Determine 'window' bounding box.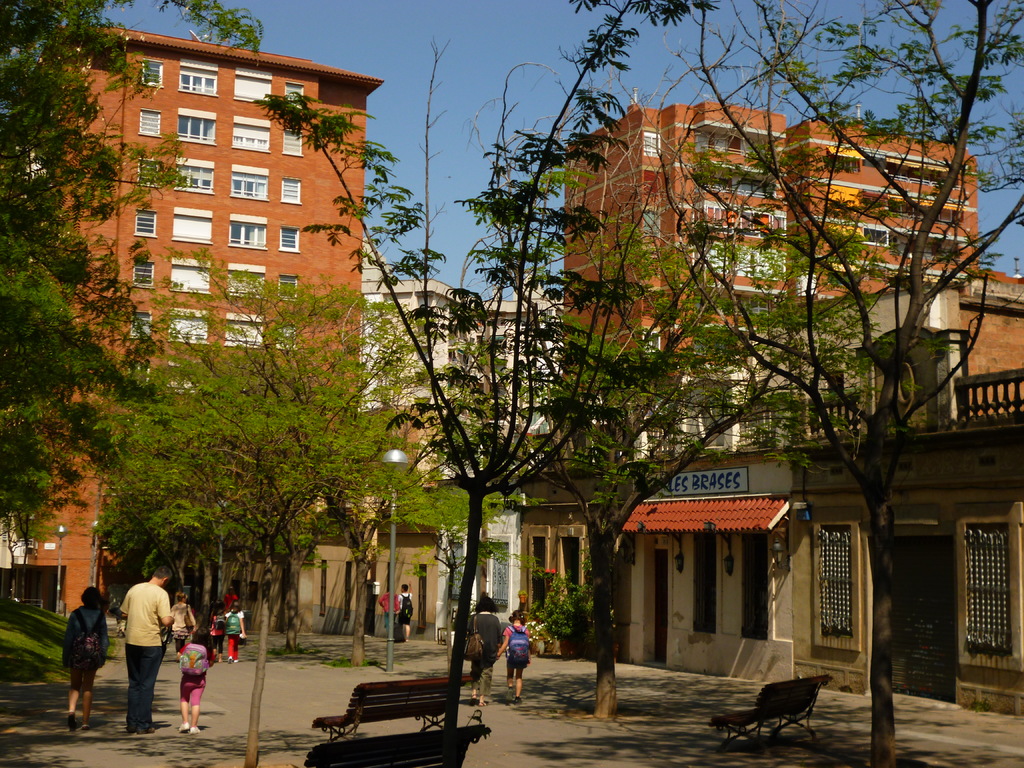
Determined: {"x1": 729, "y1": 534, "x2": 766, "y2": 633}.
